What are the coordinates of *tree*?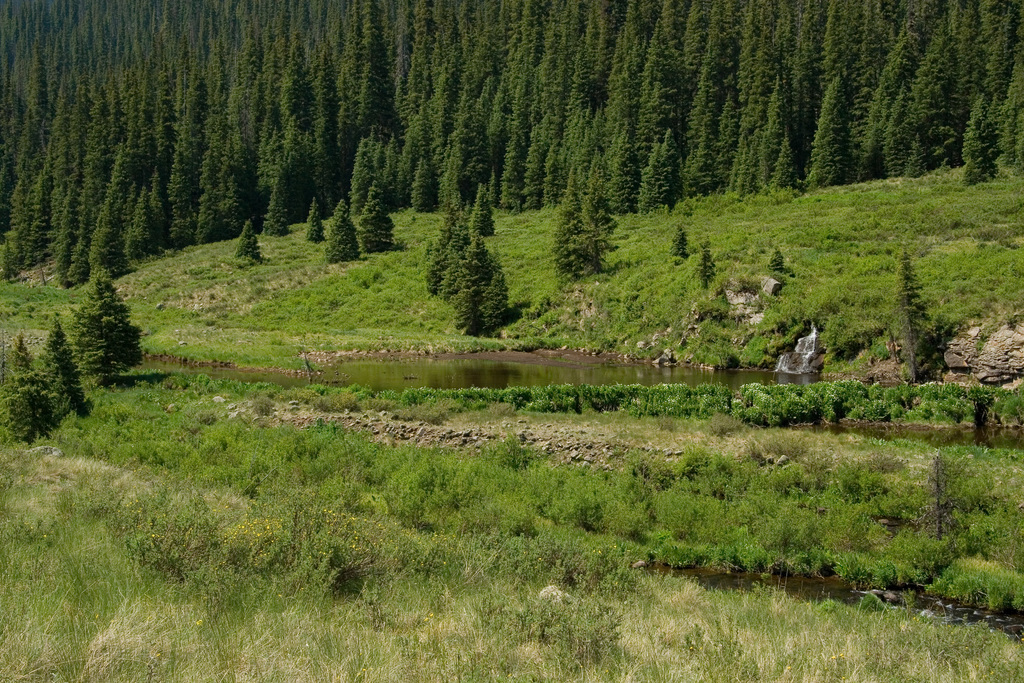
bbox=(61, 274, 144, 388).
